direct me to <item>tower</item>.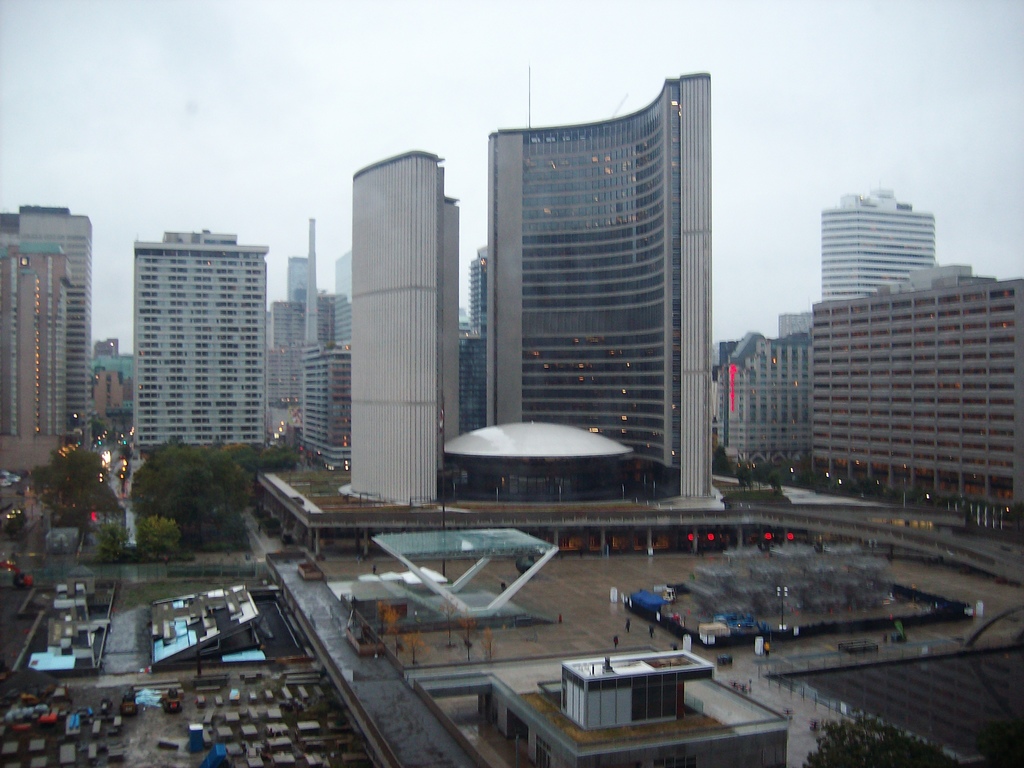
Direction: pyautogui.locateOnScreen(348, 150, 458, 506).
